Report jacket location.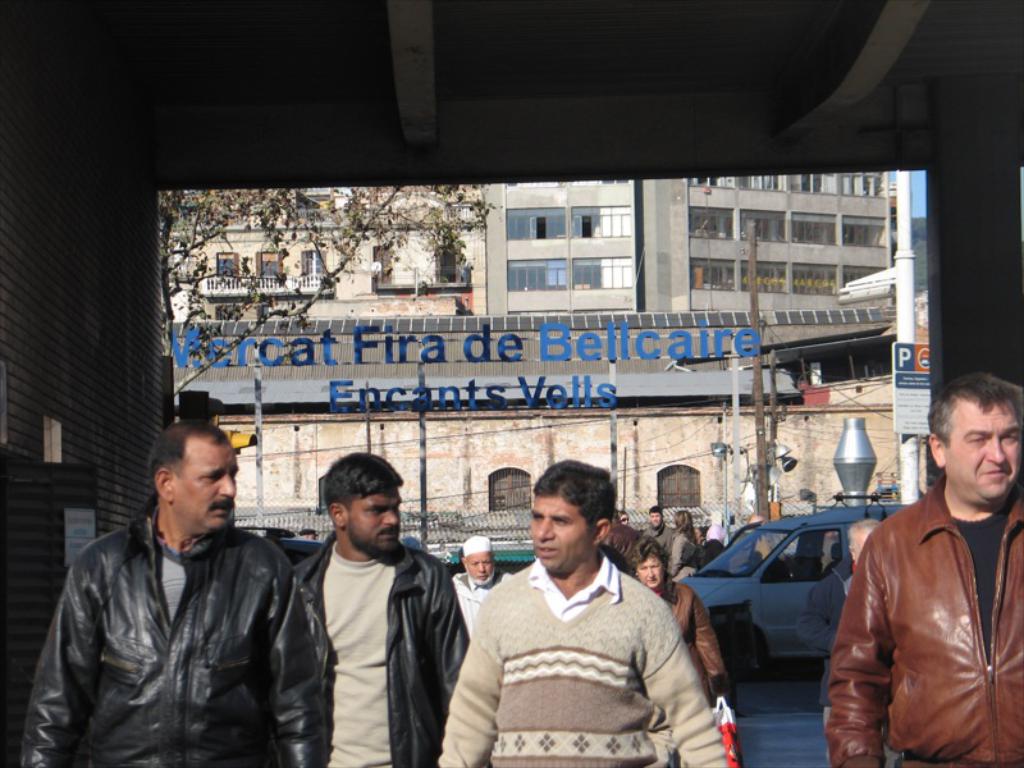
Report: crop(291, 529, 471, 767).
